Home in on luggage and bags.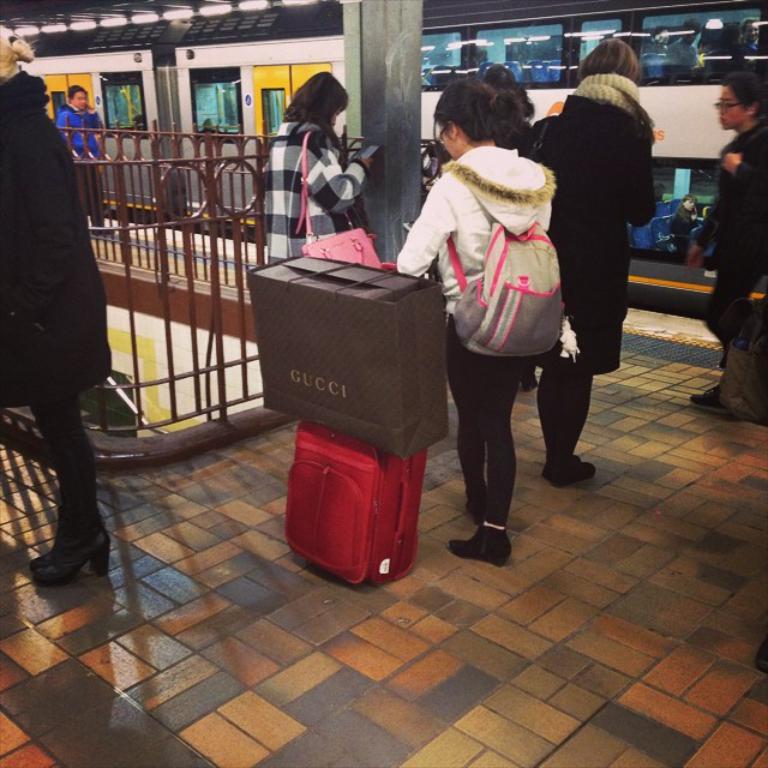
Homed in at 718 290 767 434.
